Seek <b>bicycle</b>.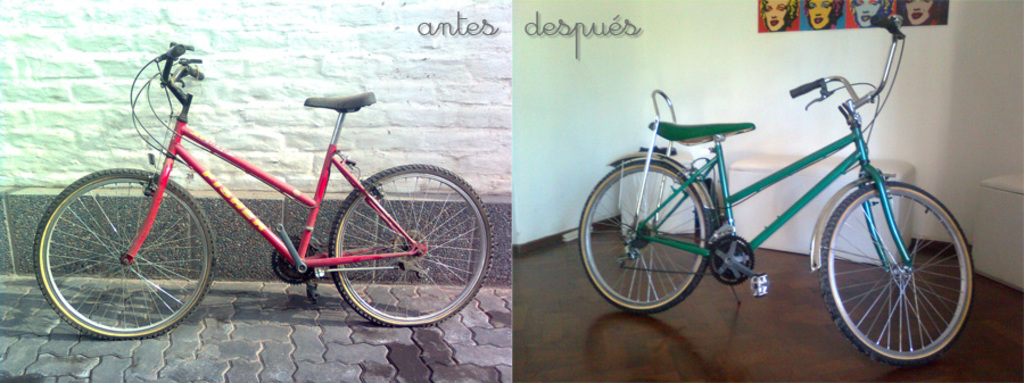
[46,50,513,355].
